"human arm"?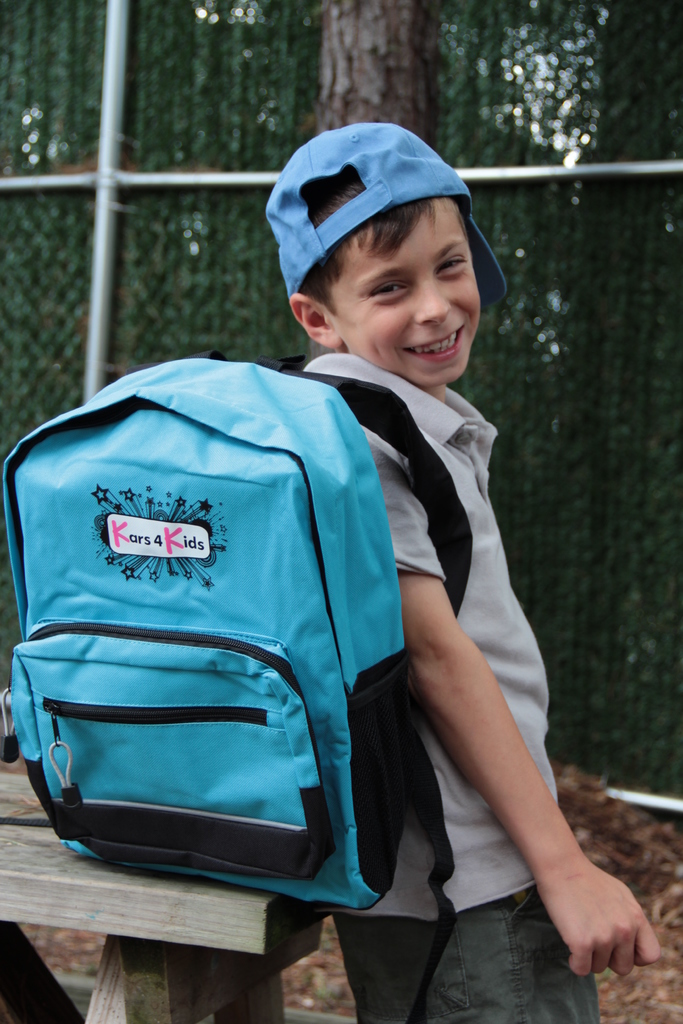
(381, 441, 584, 995)
